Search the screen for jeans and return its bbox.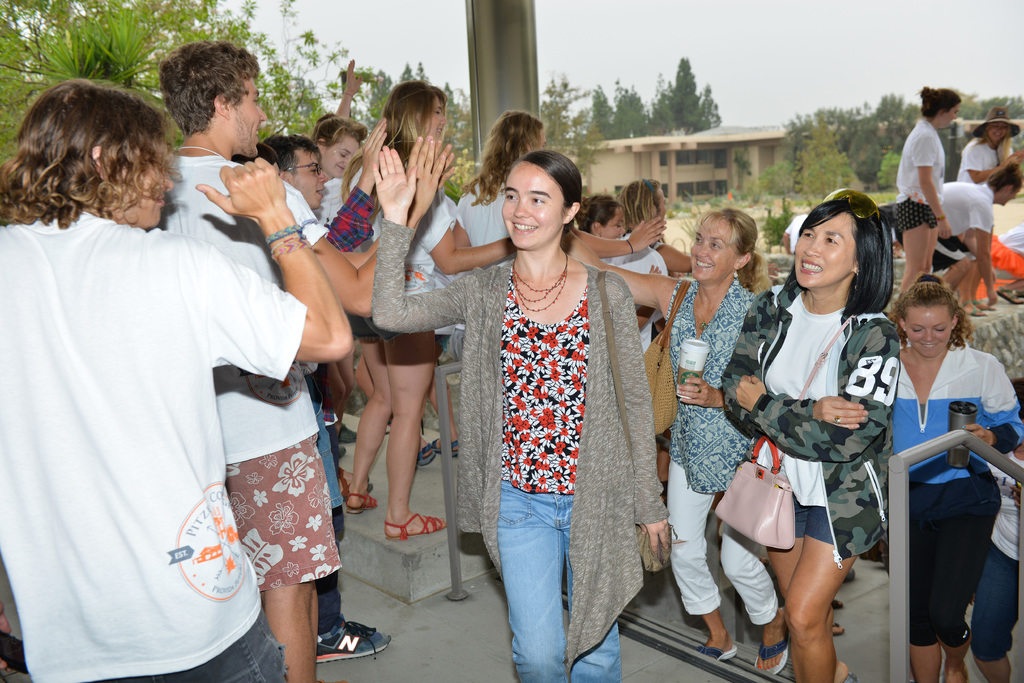
Found: <bbox>971, 540, 1021, 655</bbox>.
